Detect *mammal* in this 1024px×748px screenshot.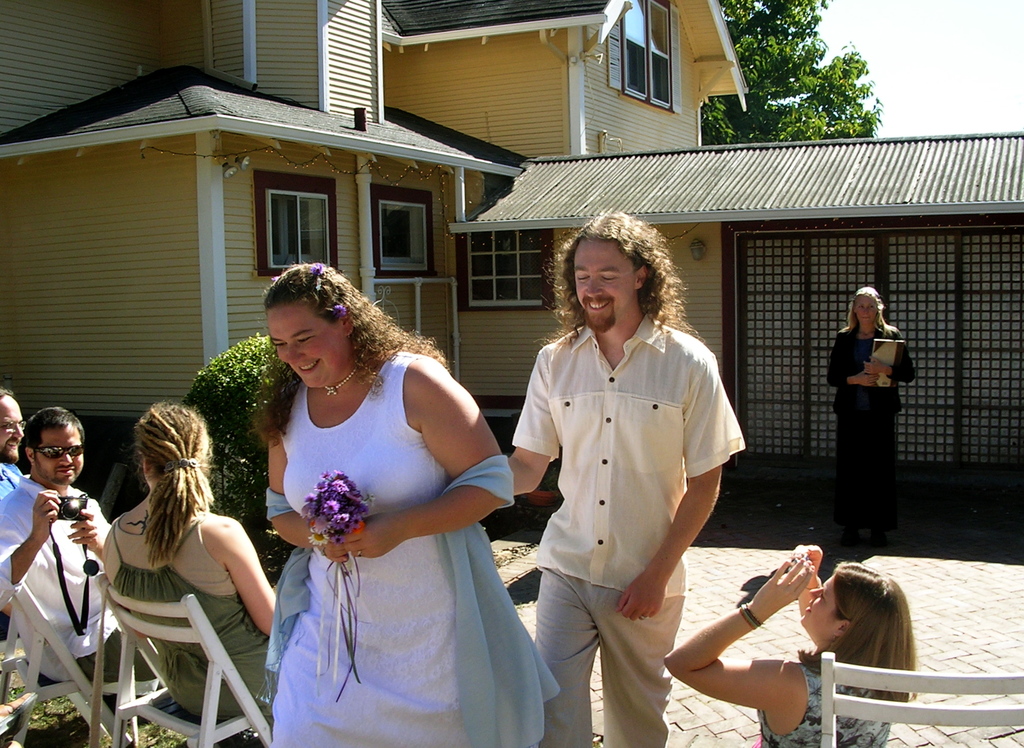
Detection: [left=827, top=290, right=916, bottom=549].
